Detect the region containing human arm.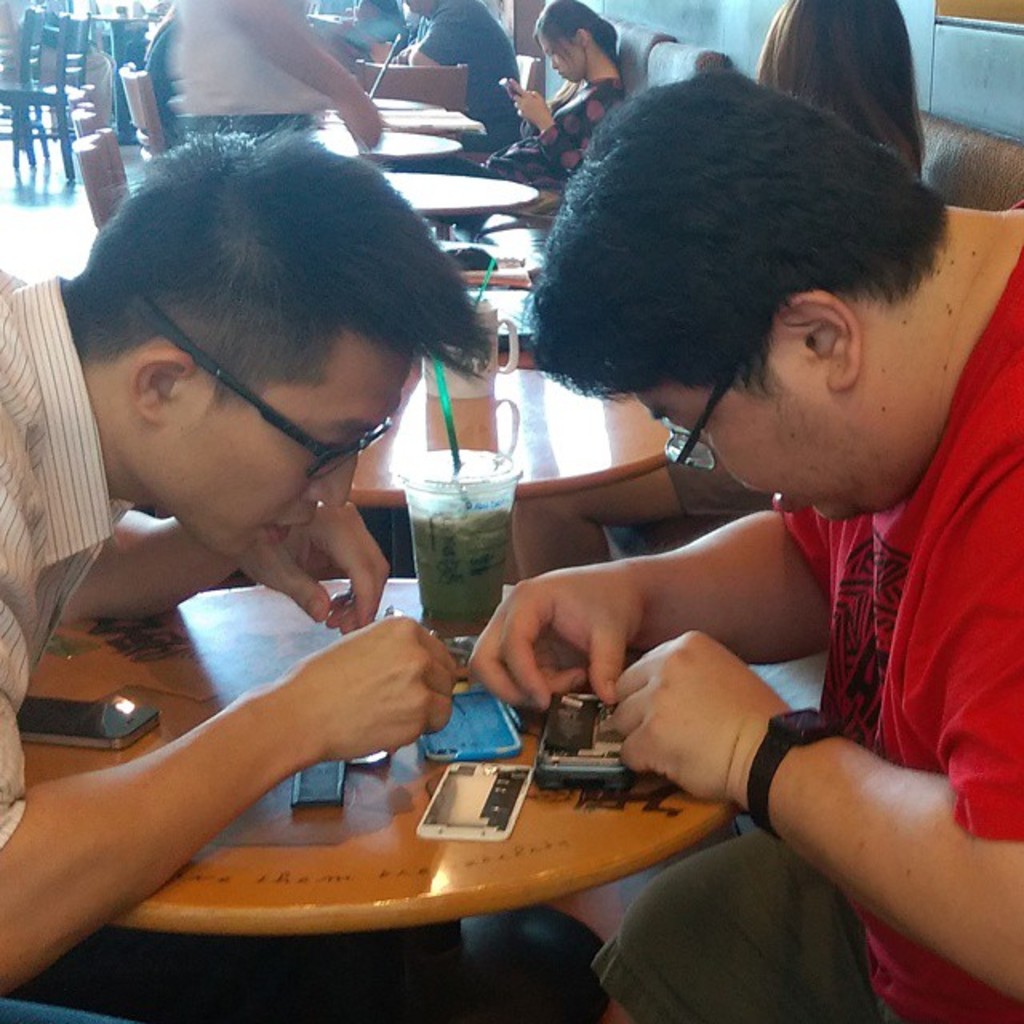
x1=58, y1=493, x2=390, y2=643.
